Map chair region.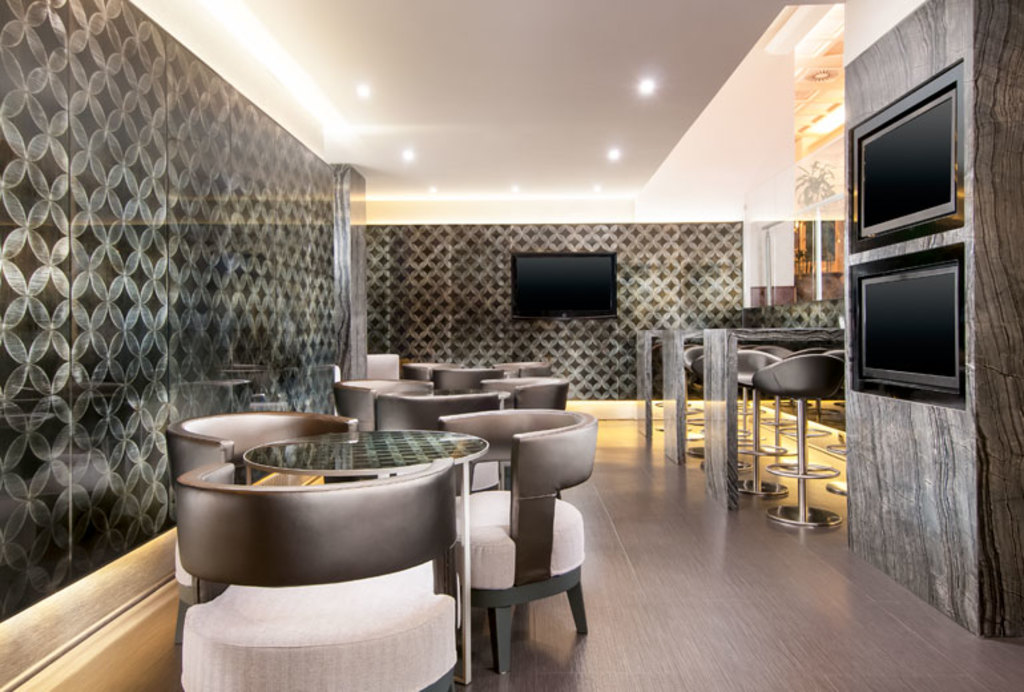
Mapped to <bbox>446, 397, 606, 677</bbox>.
